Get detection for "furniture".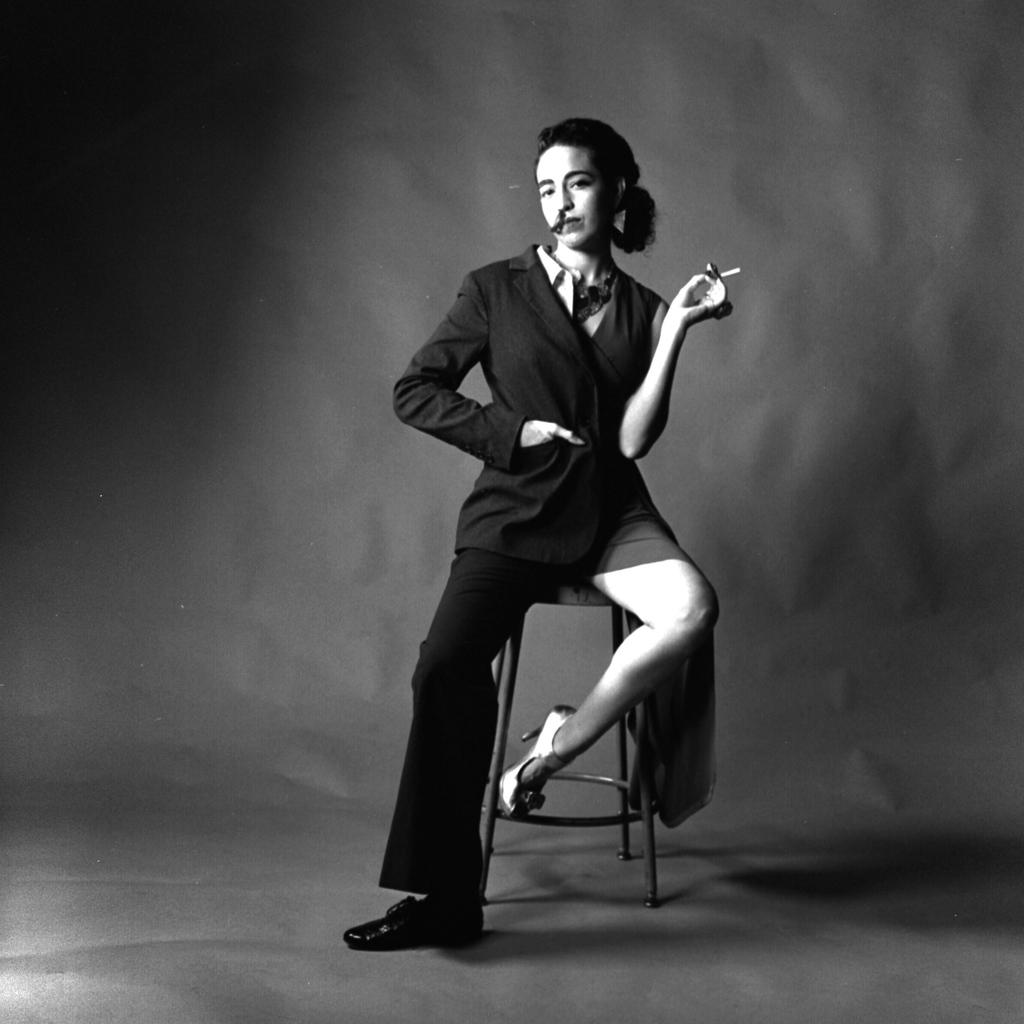
Detection: [485,582,659,913].
